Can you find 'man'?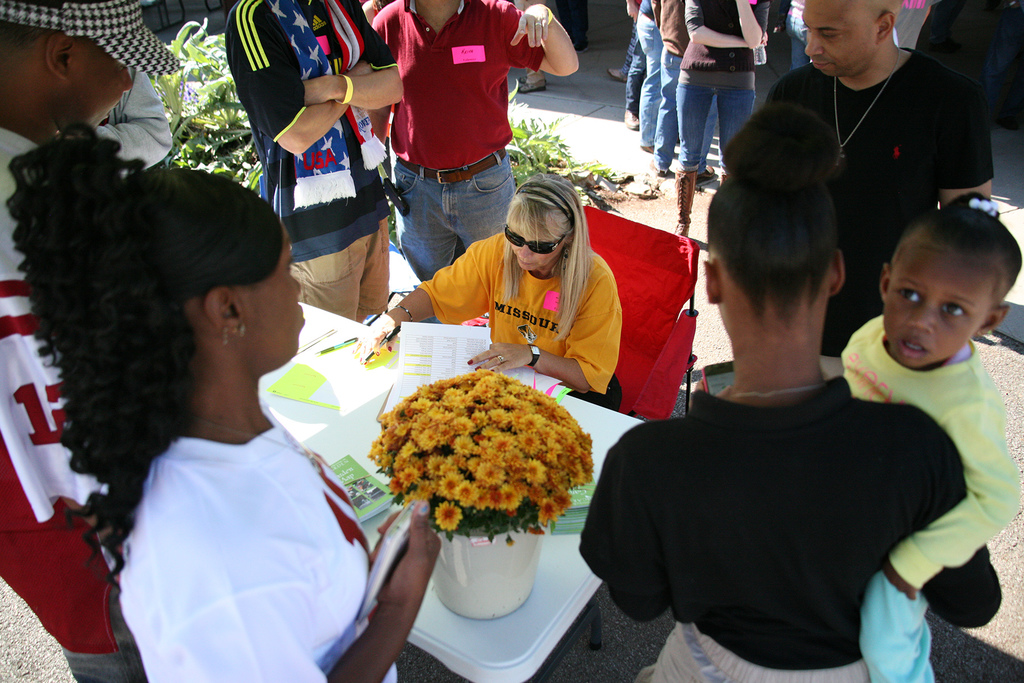
Yes, bounding box: 1:0:187:682.
